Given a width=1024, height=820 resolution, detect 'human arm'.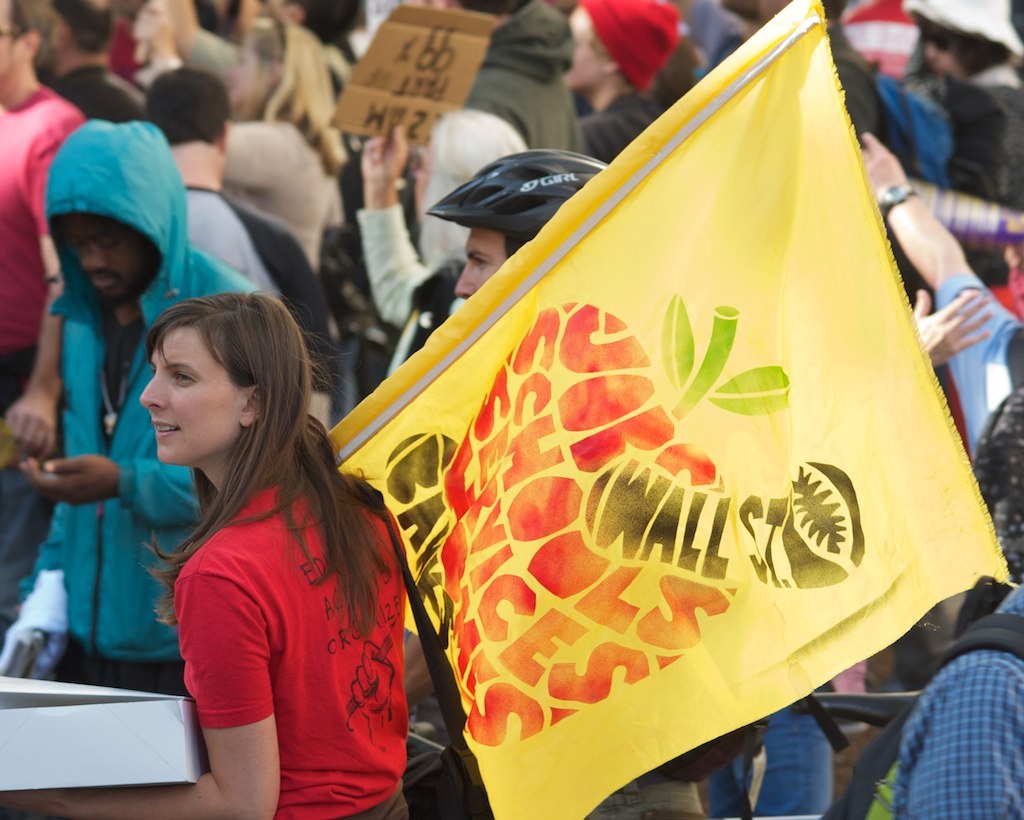
x1=852 y1=119 x2=1023 y2=460.
